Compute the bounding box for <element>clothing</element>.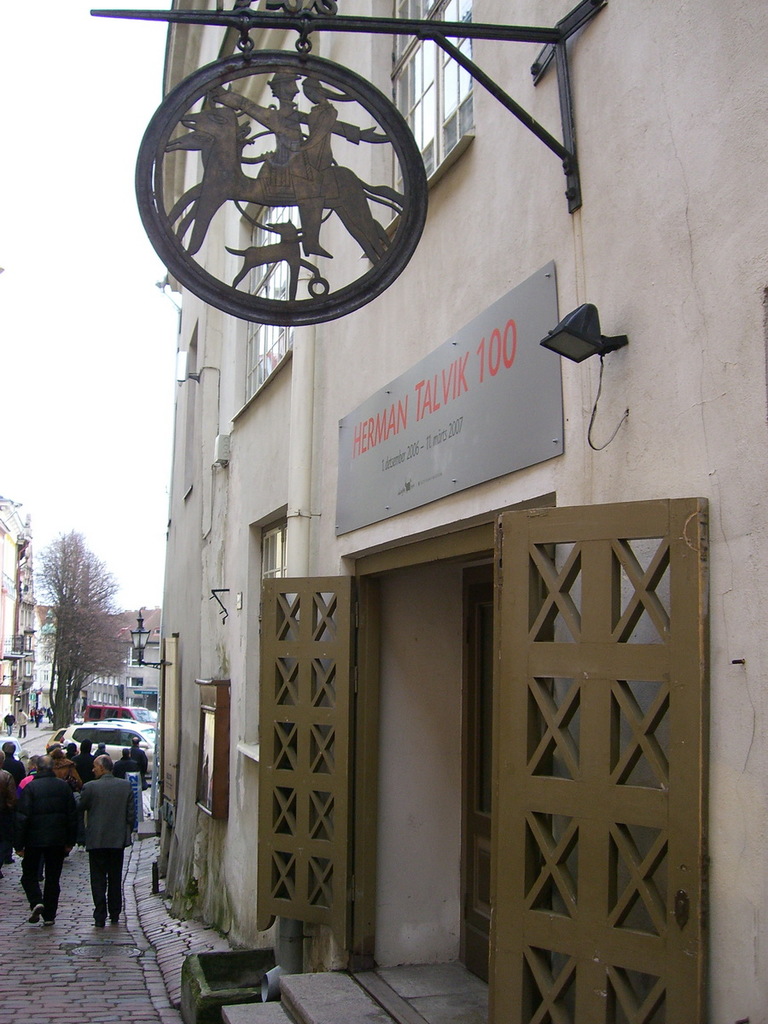
<box>300,100,338,168</box>.
